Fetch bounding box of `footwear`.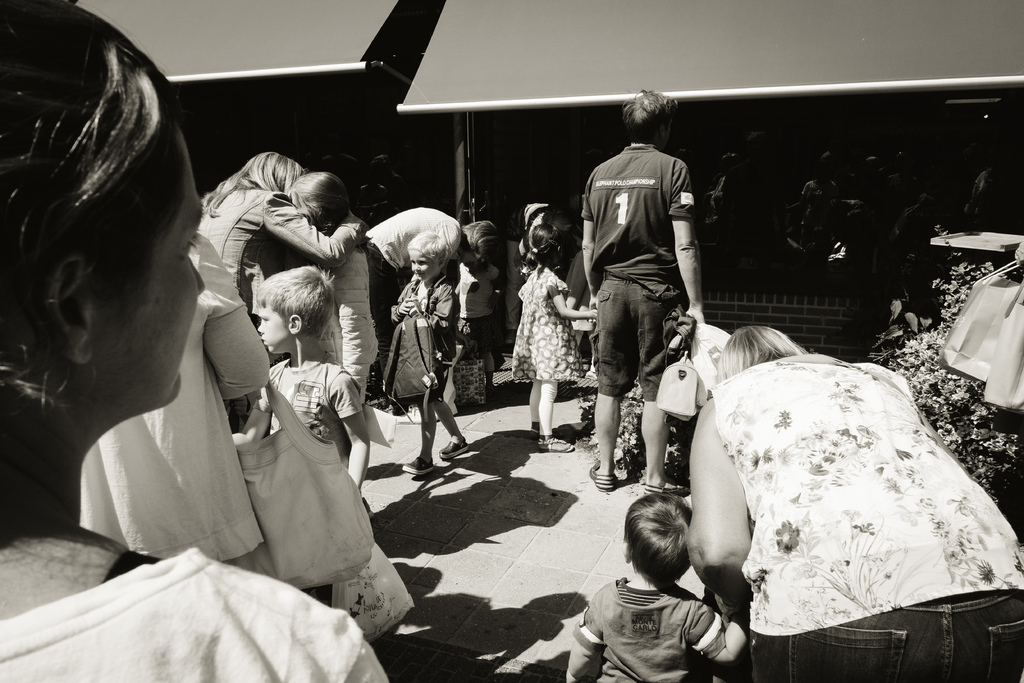
Bbox: detection(587, 457, 620, 491).
